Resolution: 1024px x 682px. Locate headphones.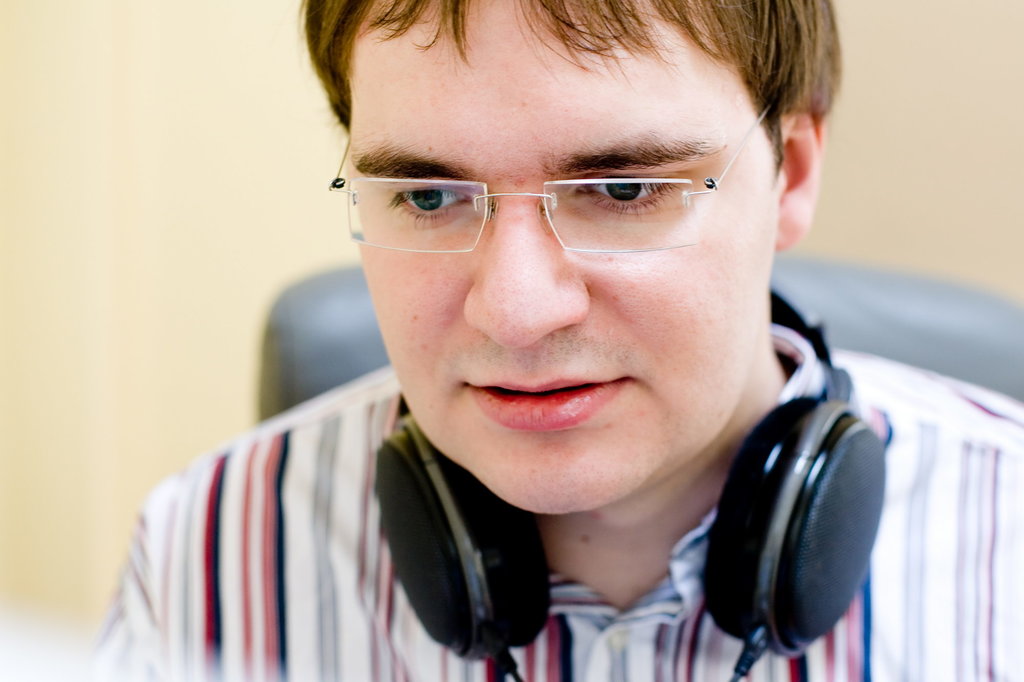
Rect(376, 281, 894, 672).
